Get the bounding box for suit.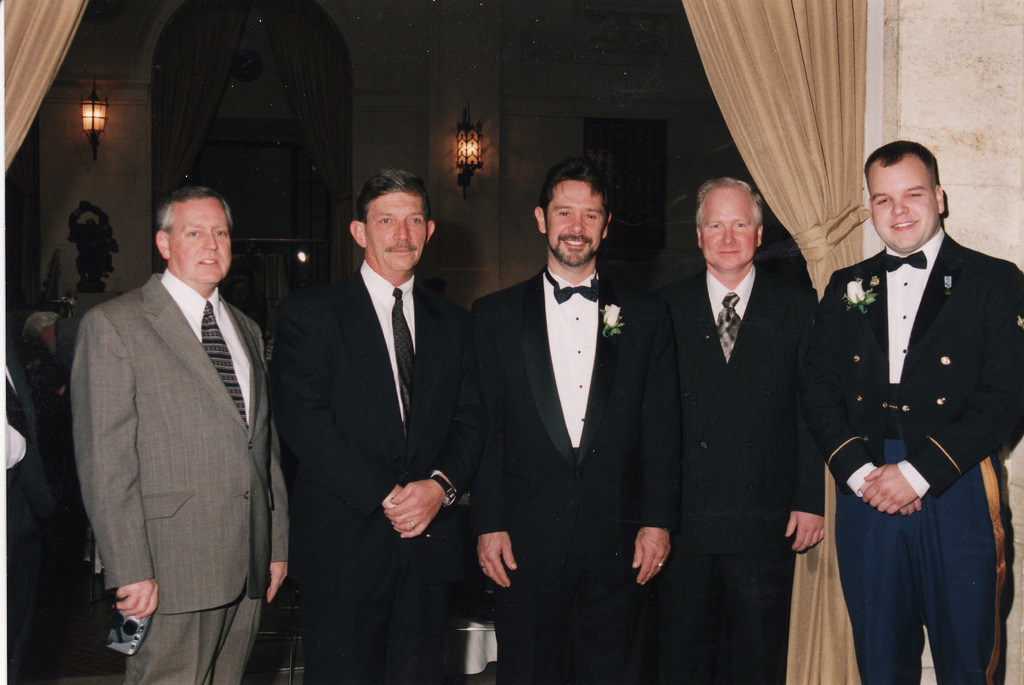
bbox=[60, 174, 285, 678].
